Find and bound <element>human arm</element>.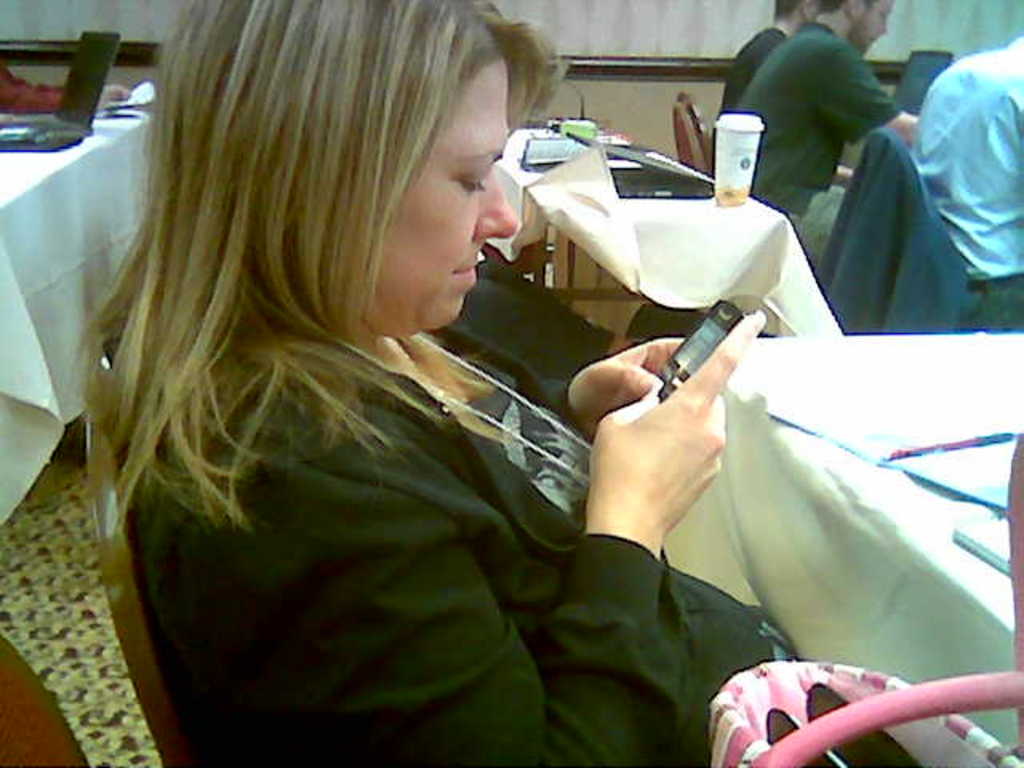
Bound: [819,43,926,149].
